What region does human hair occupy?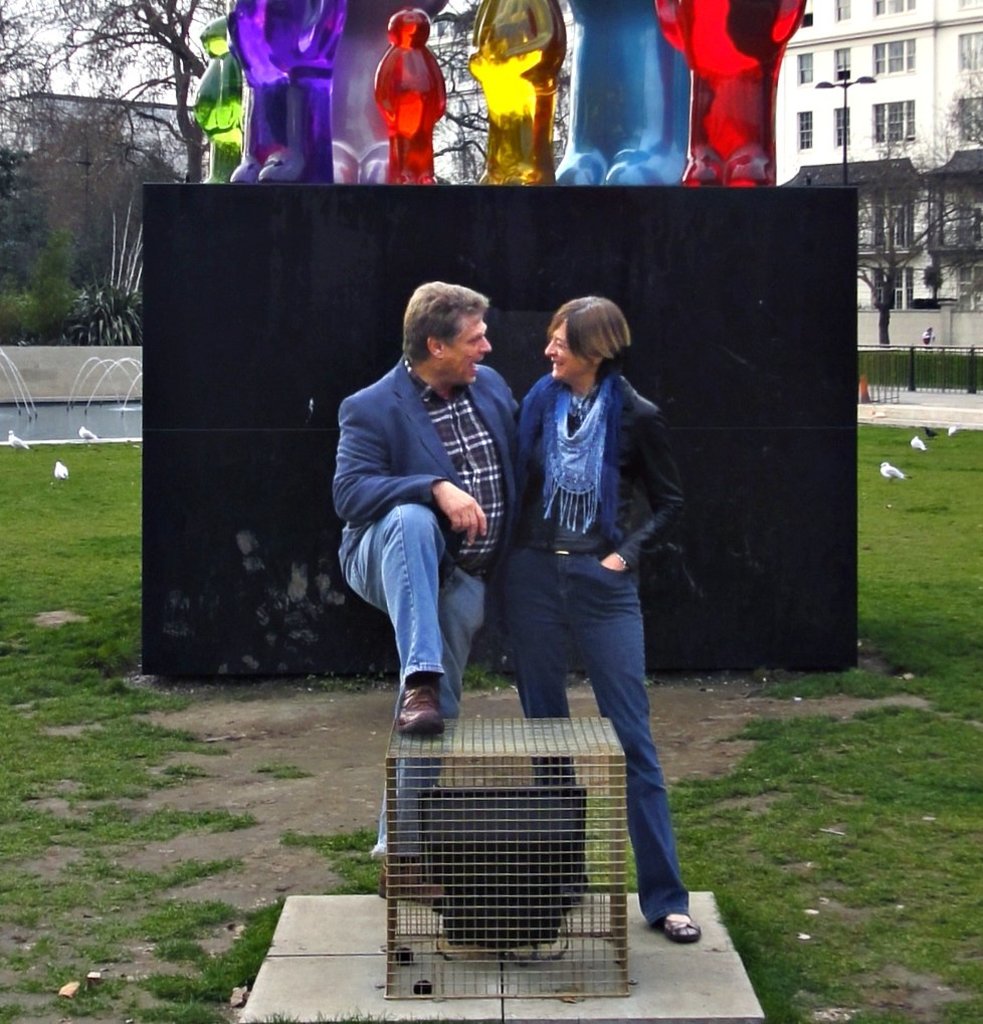
402 267 495 382.
